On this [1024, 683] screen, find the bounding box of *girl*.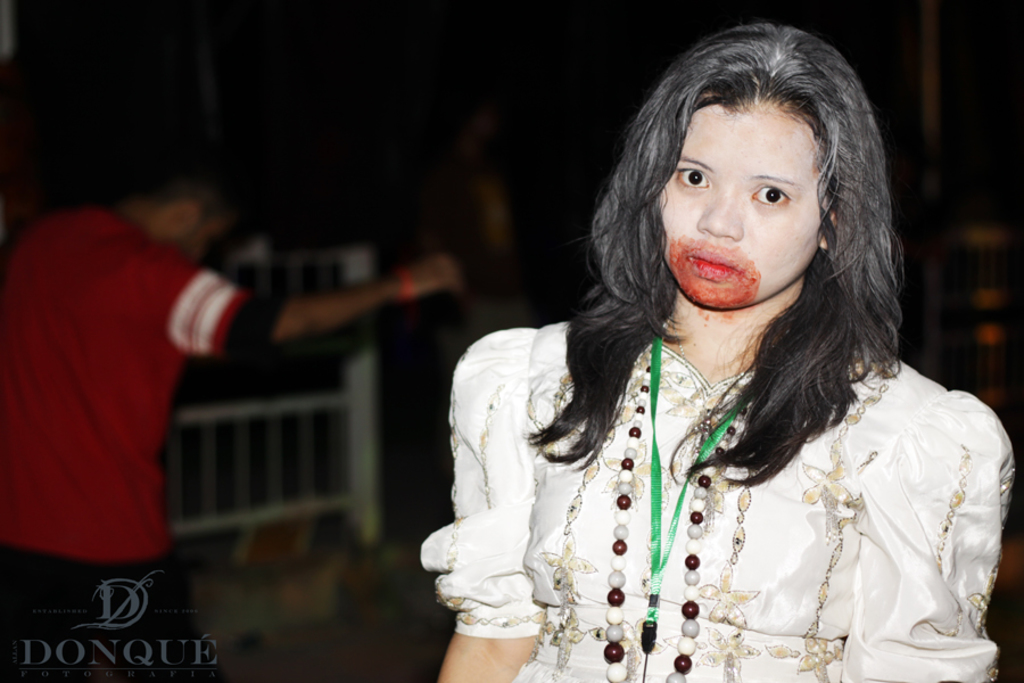
Bounding box: <box>415,8,1011,682</box>.
